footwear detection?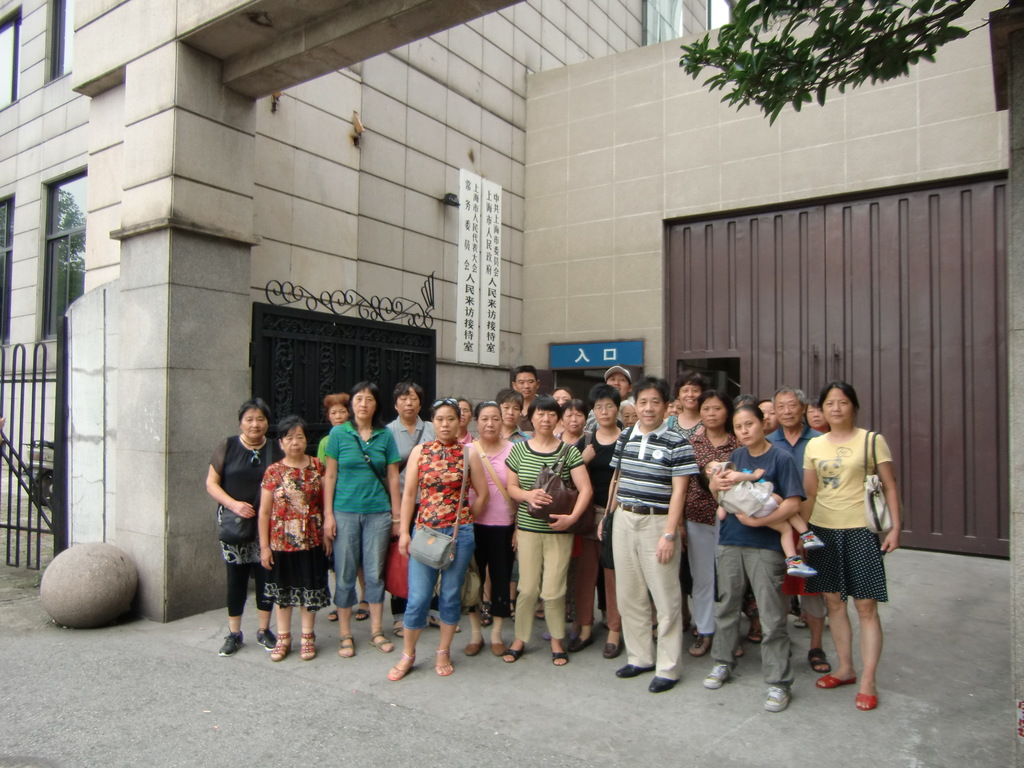
Rect(813, 667, 857, 689)
